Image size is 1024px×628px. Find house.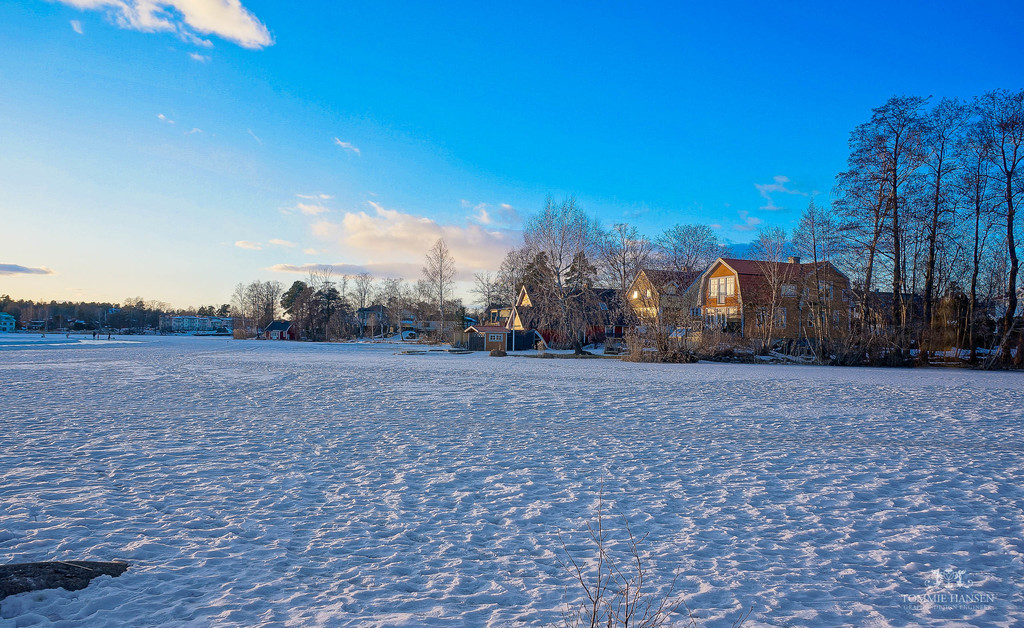
[x1=406, y1=297, x2=468, y2=342].
